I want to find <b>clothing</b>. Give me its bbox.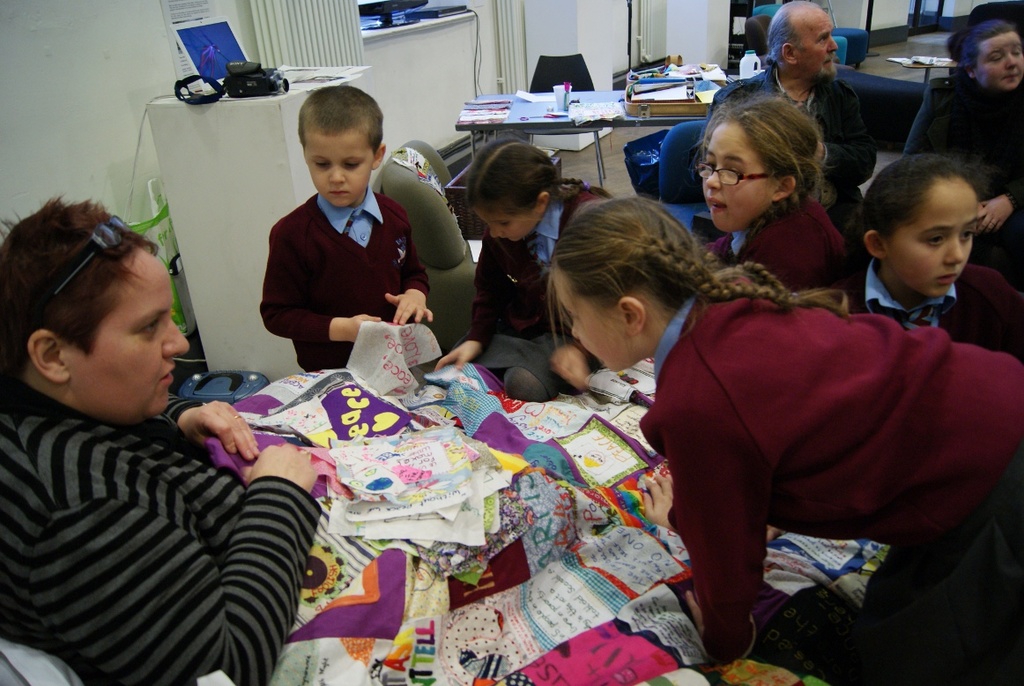
[908, 71, 1023, 288].
